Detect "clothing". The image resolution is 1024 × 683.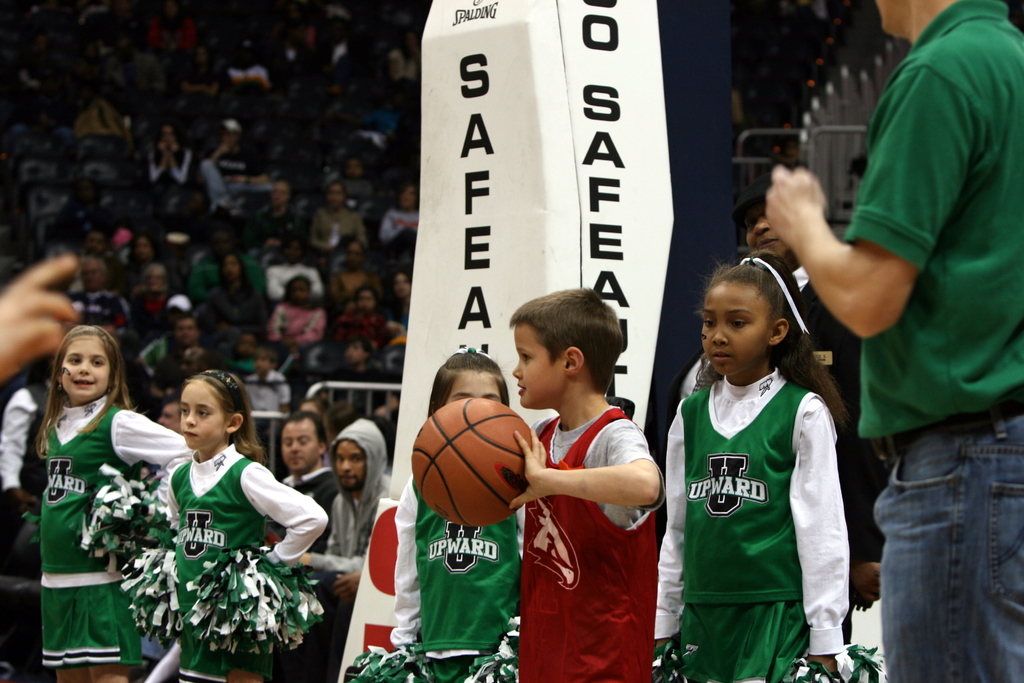
259 283 328 355.
